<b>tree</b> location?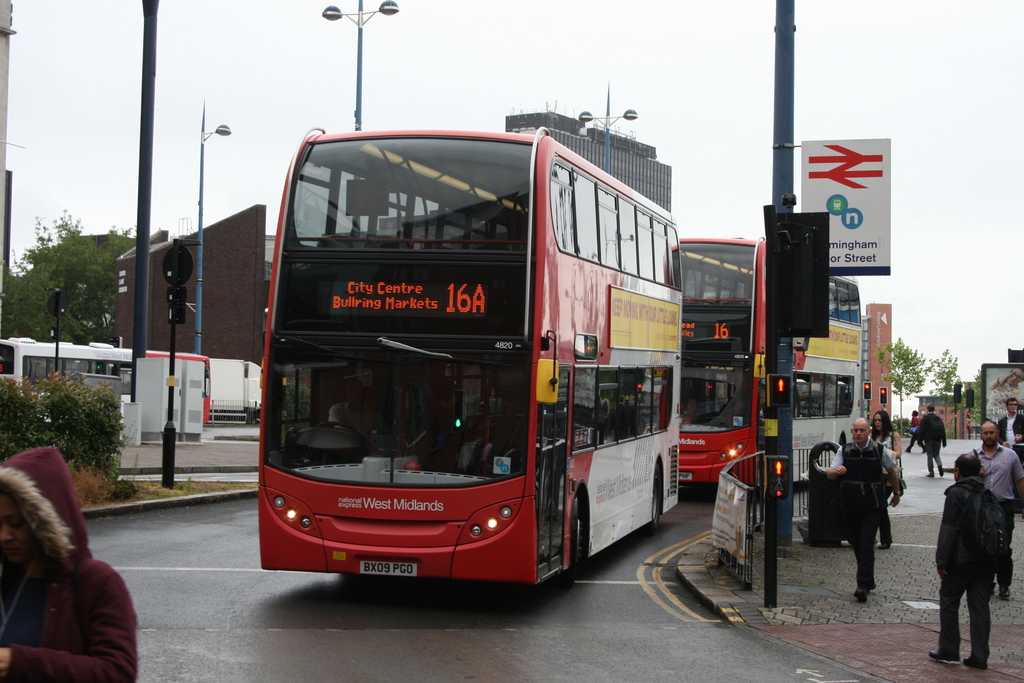
0 204 147 345
